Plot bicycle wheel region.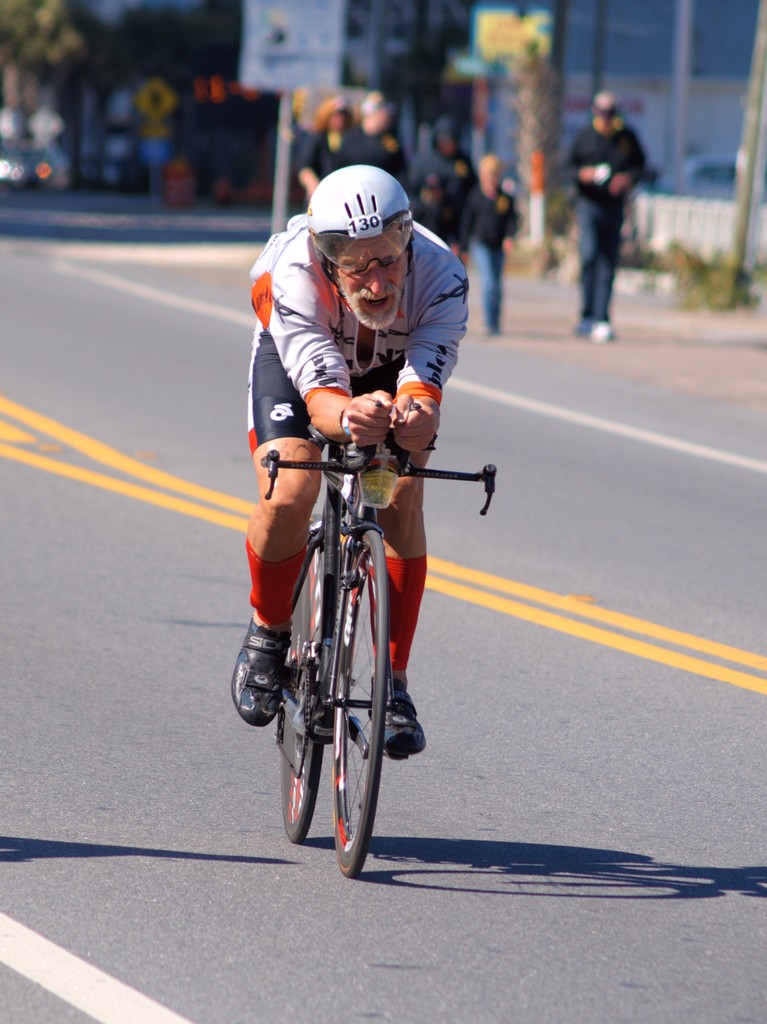
Plotted at x1=264 y1=505 x2=329 y2=850.
